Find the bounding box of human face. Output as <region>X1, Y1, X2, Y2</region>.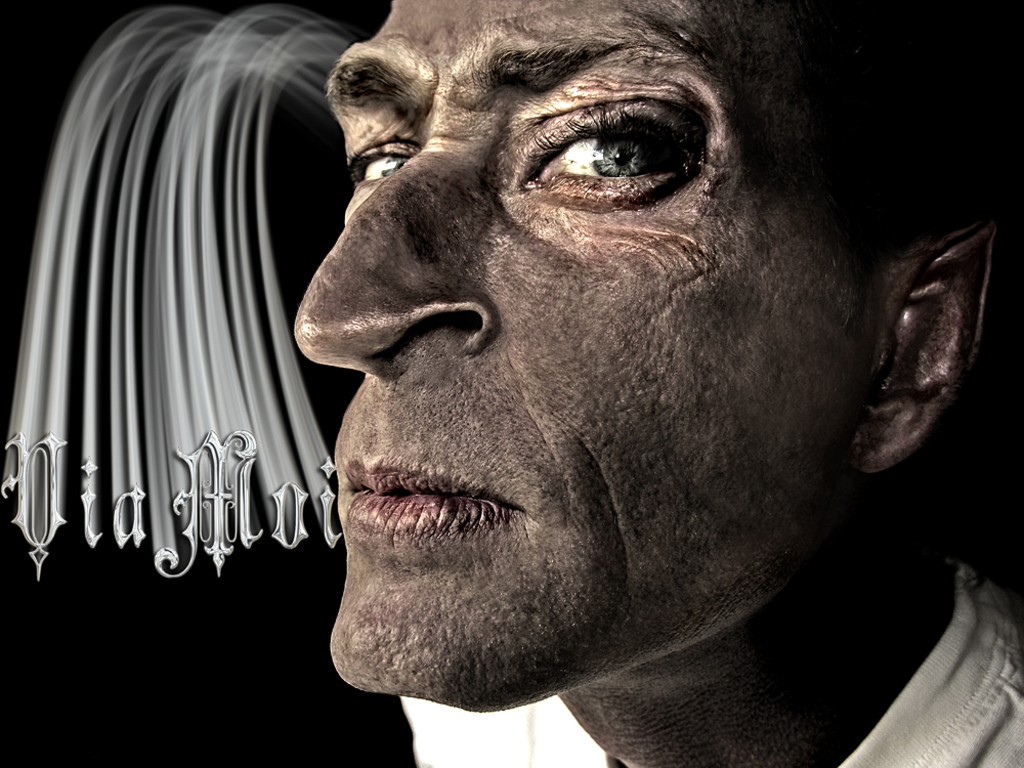
<region>296, 0, 860, 717</region>.
